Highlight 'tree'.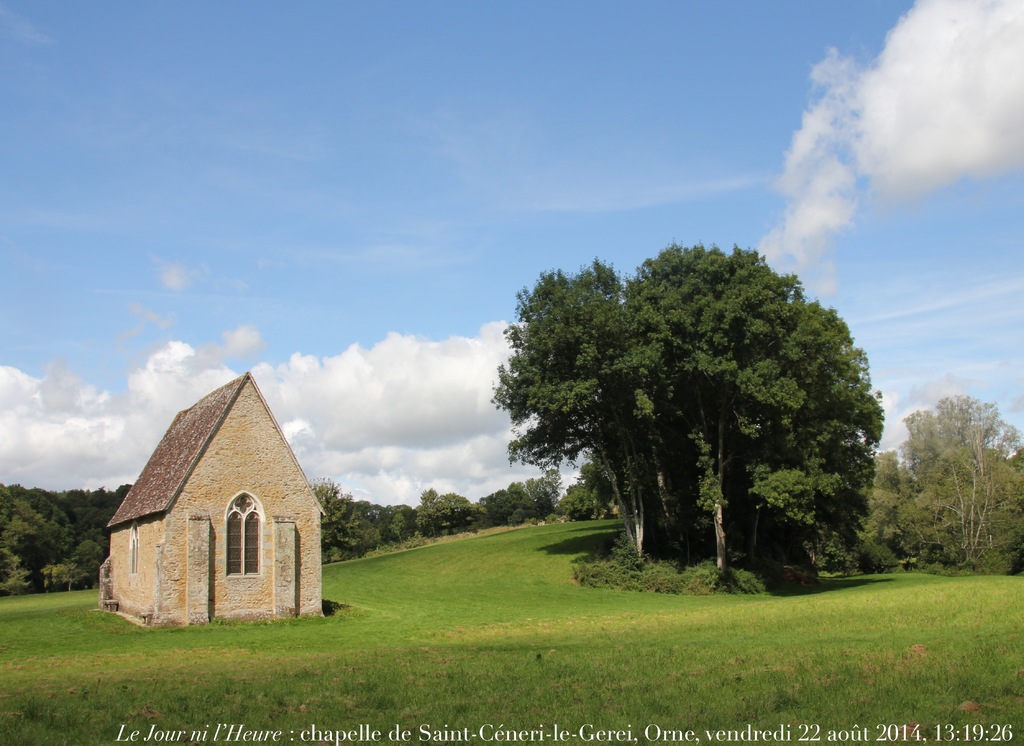
Highlighted region: select_region(858, 398, 1023, 576).
